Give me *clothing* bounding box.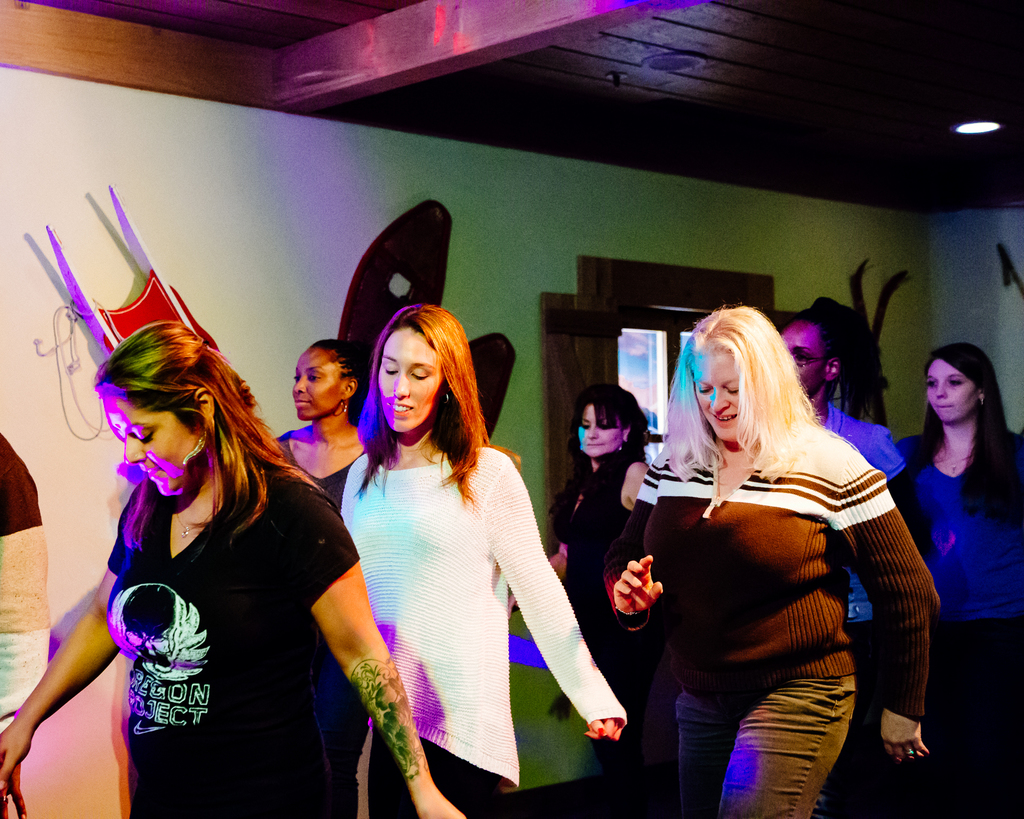
Rect(332, 434, 632, 818).
